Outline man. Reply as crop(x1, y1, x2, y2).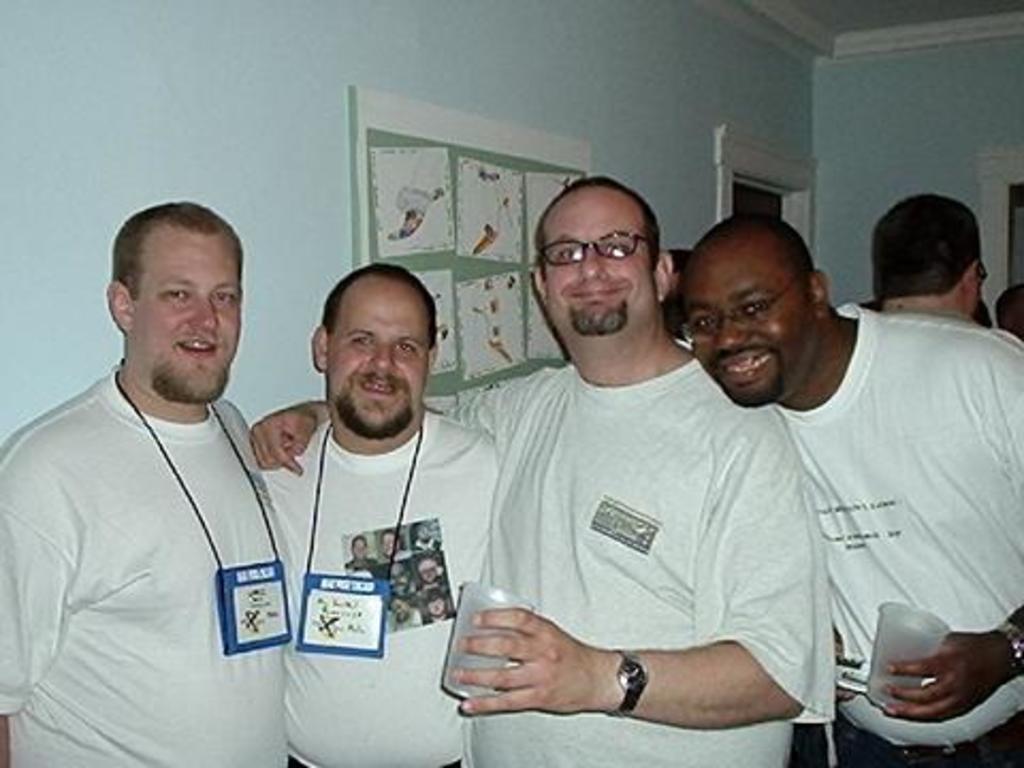
crop(375, 529, 412, 559).
